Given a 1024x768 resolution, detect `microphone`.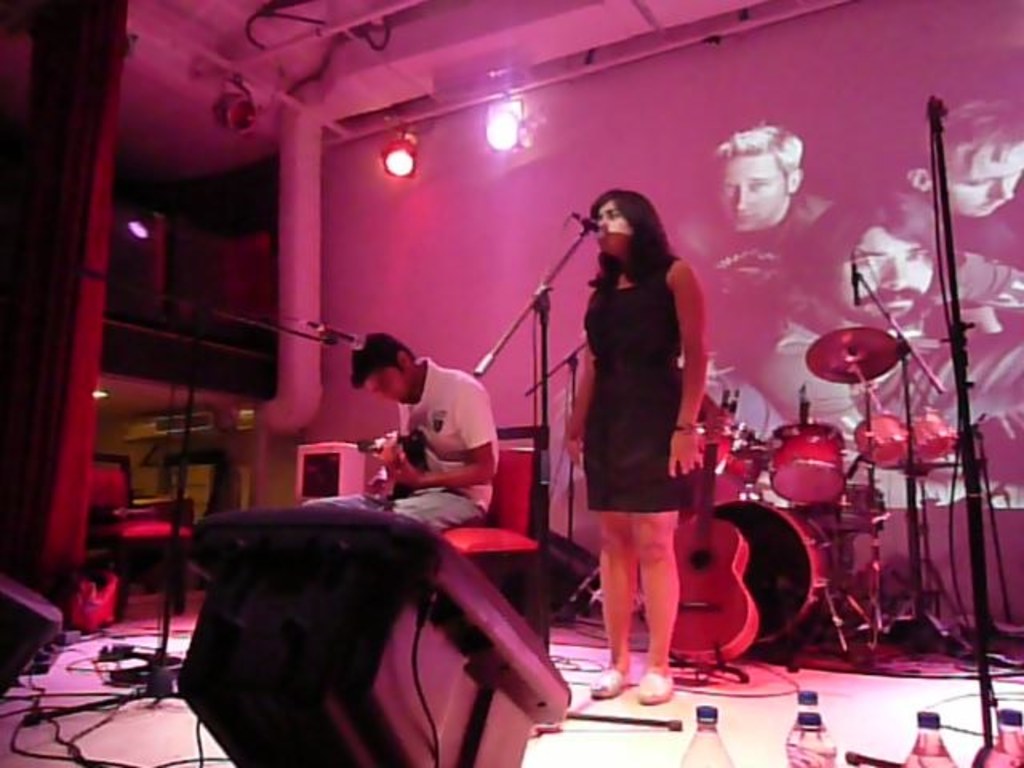
<region>846, 259, 867, 310</region>.
